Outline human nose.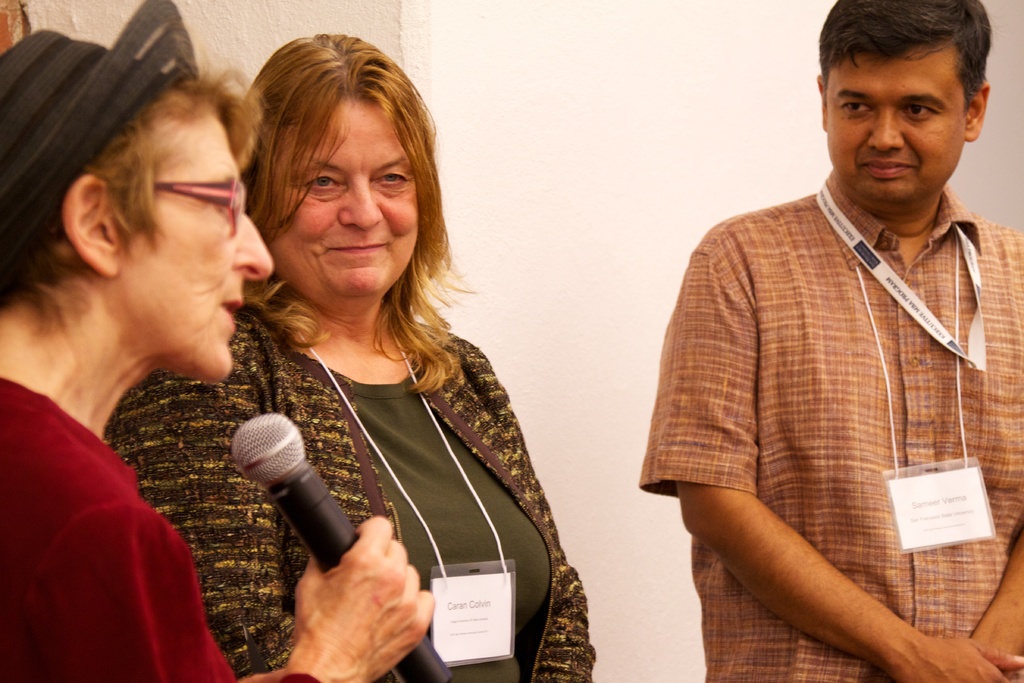
Outline: rect(866, 101, 902, 152).
